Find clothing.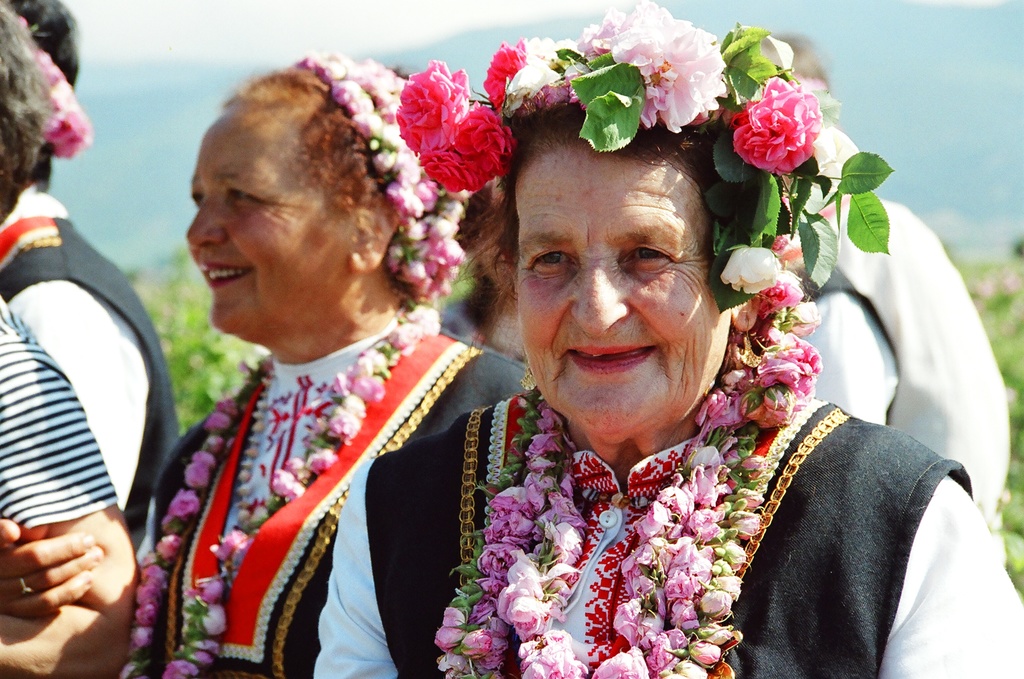
(x1=136, y1=313, x2=537, y2=678).
